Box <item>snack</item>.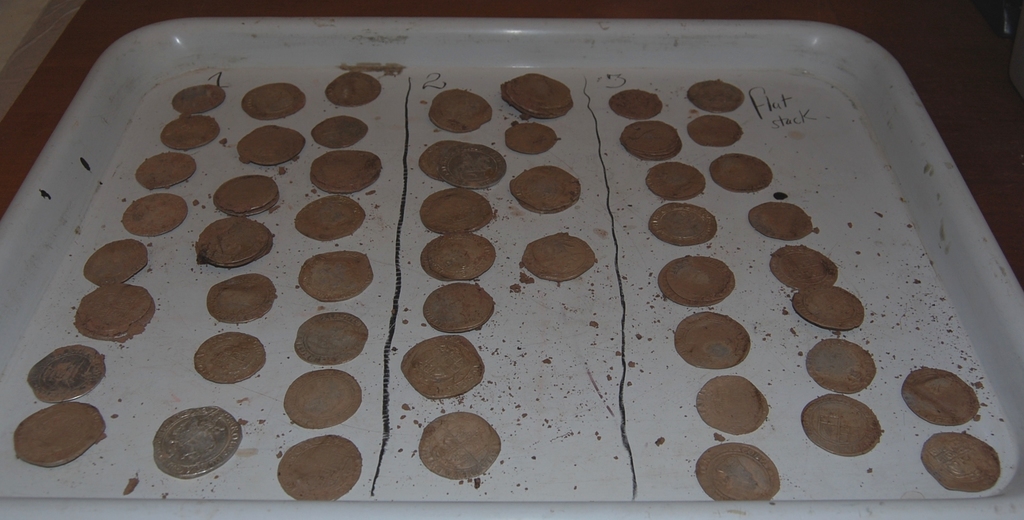
284,371,366,424.
